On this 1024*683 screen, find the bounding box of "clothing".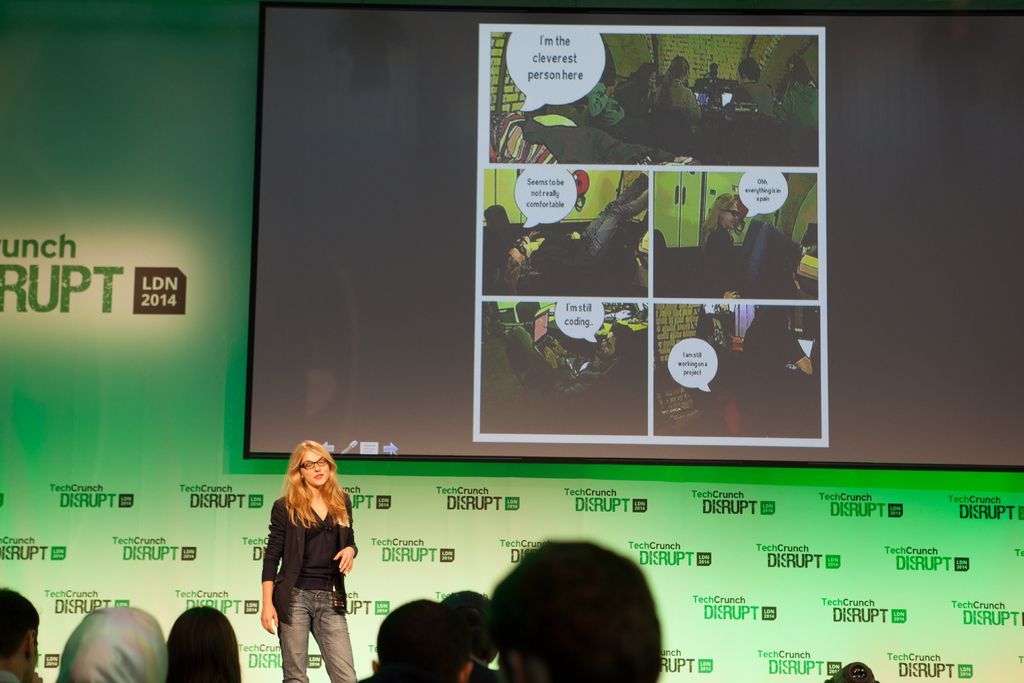
Bounding box: bbox(617, 76, 643, 115).
